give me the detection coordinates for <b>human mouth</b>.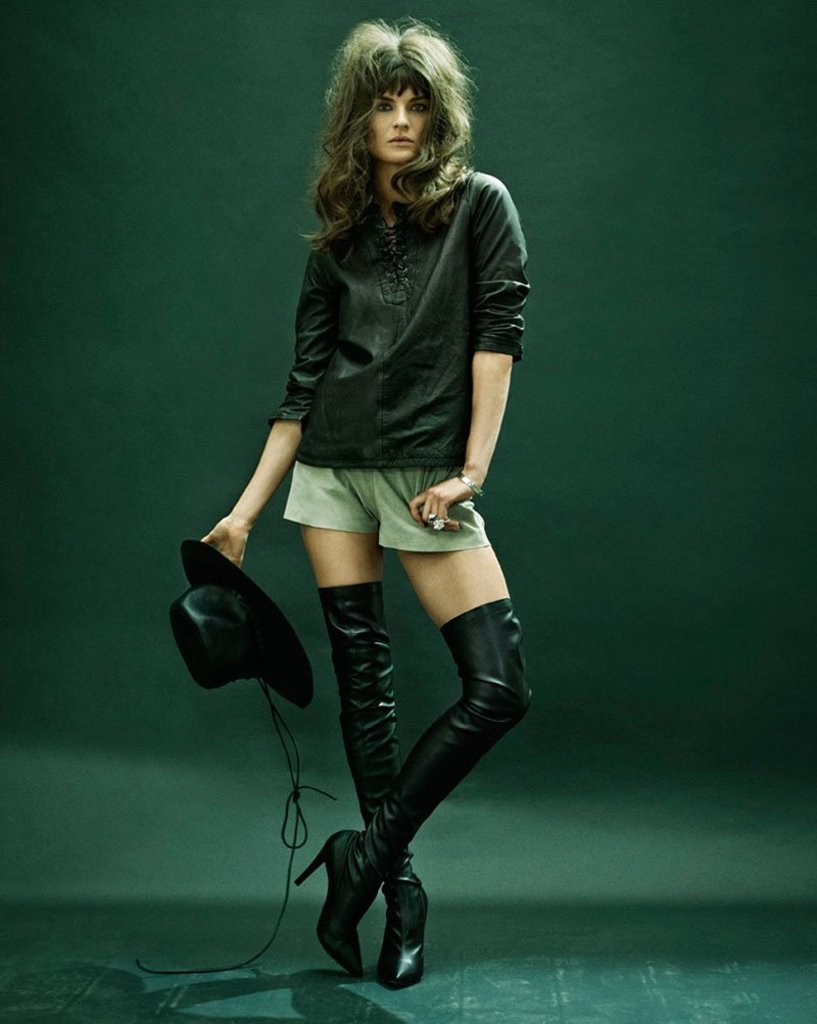
384 136 415 145.
